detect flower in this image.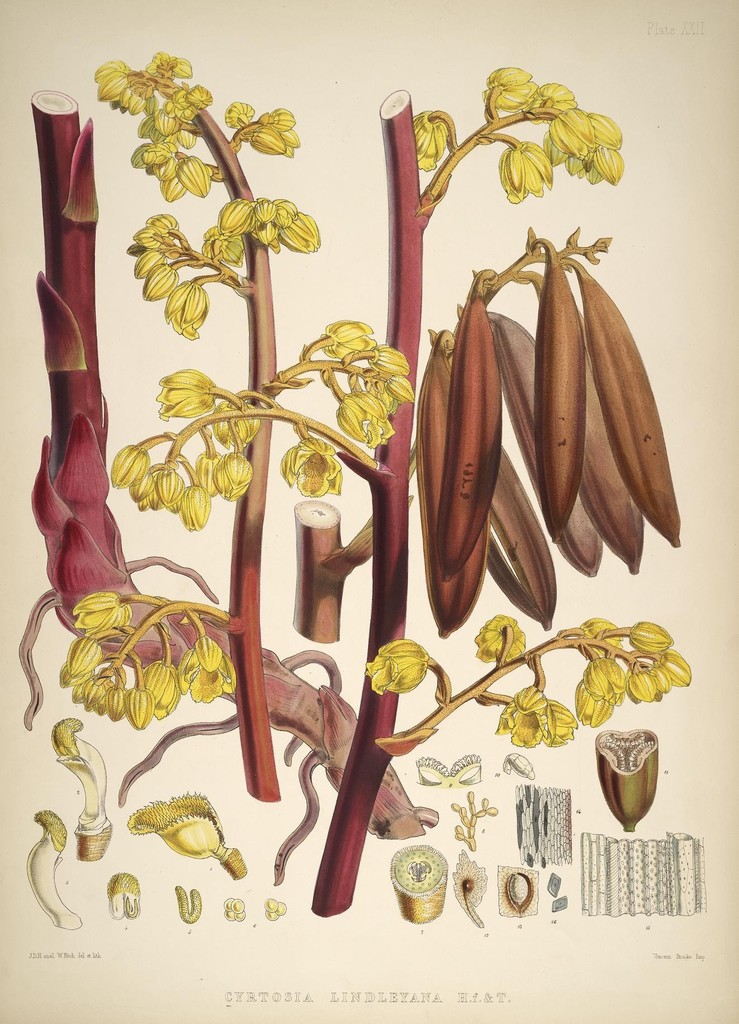
Detection: bbox(372, 646, 450, 708).
